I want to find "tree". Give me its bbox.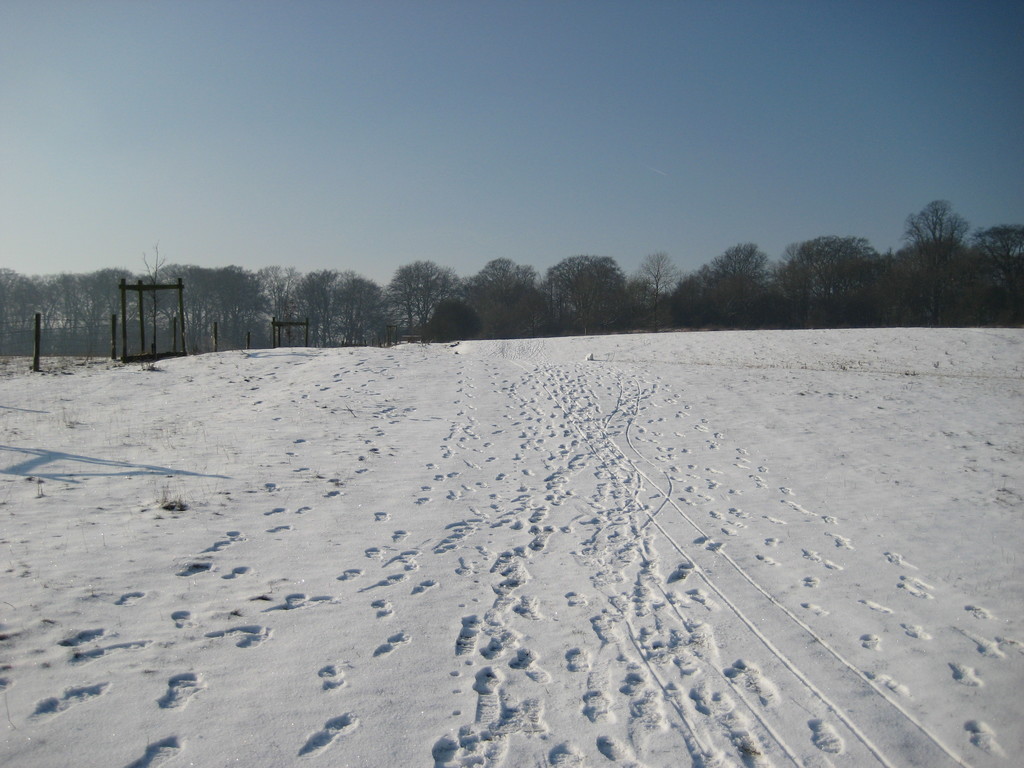
{"x1": 369, "y1": 250, "x2": 476, "y2": 329}.
